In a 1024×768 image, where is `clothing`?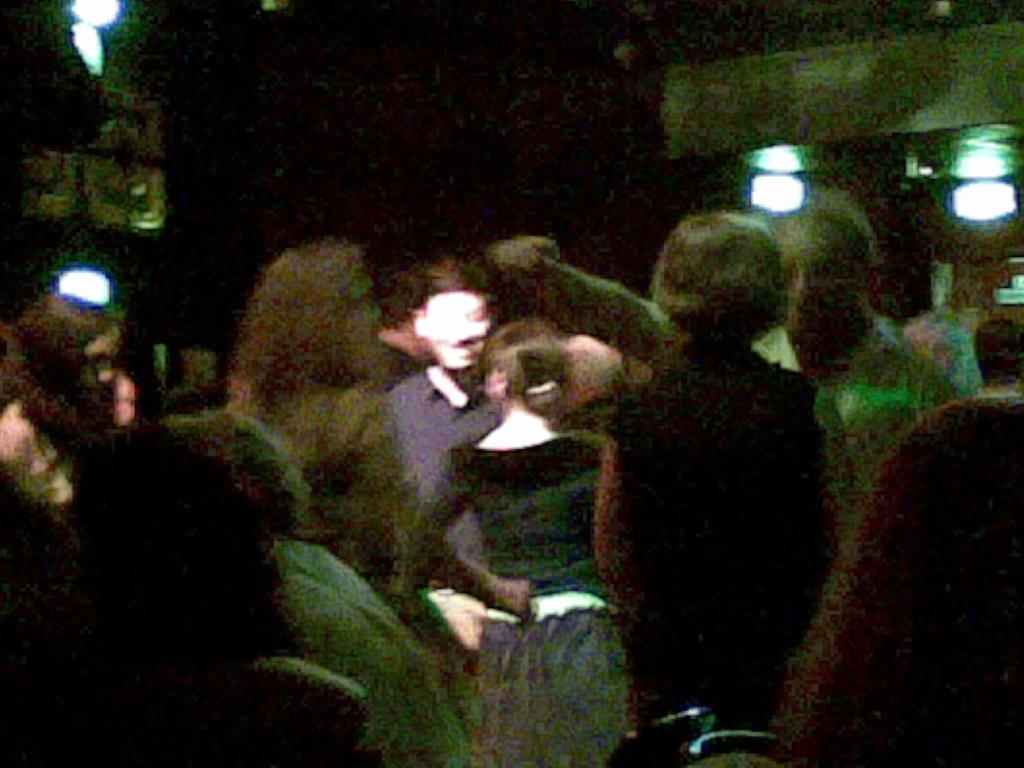
[x1=831, y1=382, x2=1023, y2=767].
